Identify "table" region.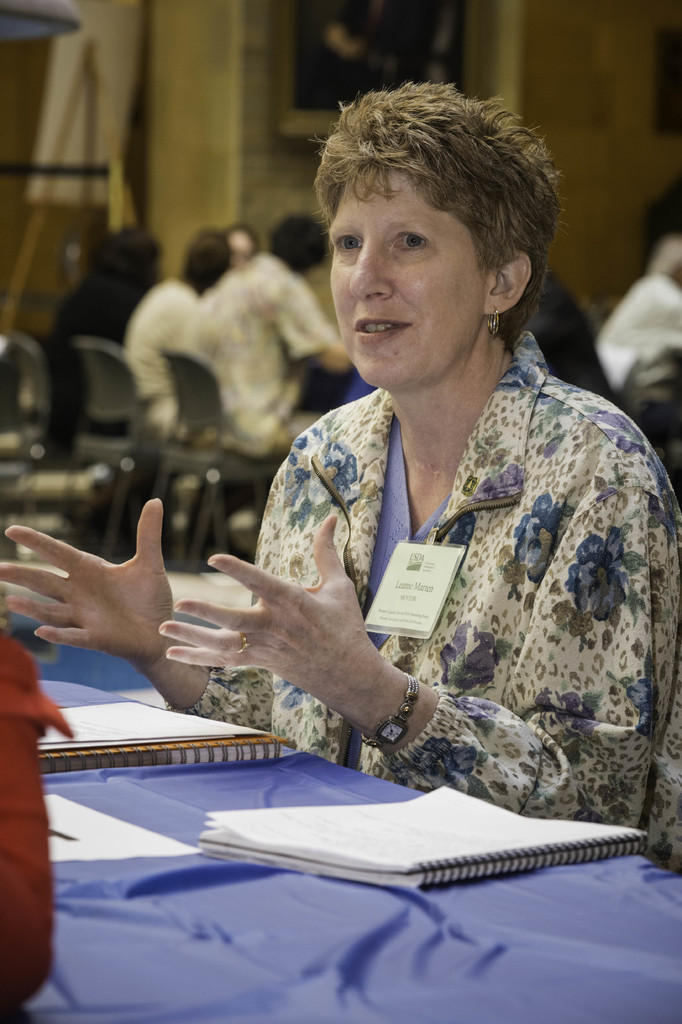
Region: [15,749,678,981].
